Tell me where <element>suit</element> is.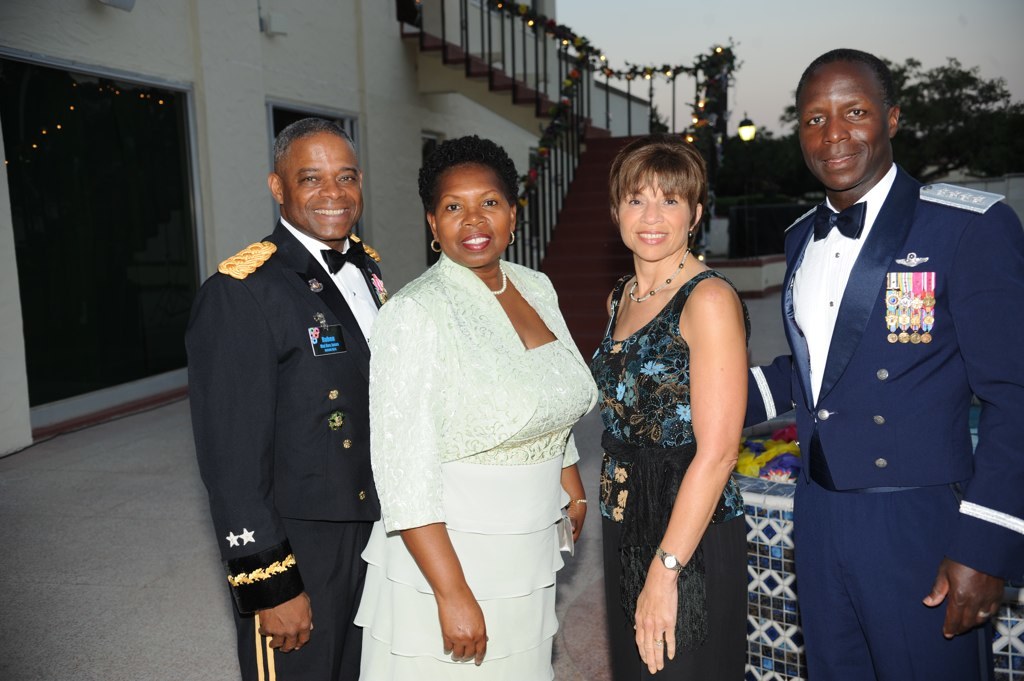
<element>suit</element> is at {"left": 766, "top": 42, "right": 1003, "bottom": 680}.
